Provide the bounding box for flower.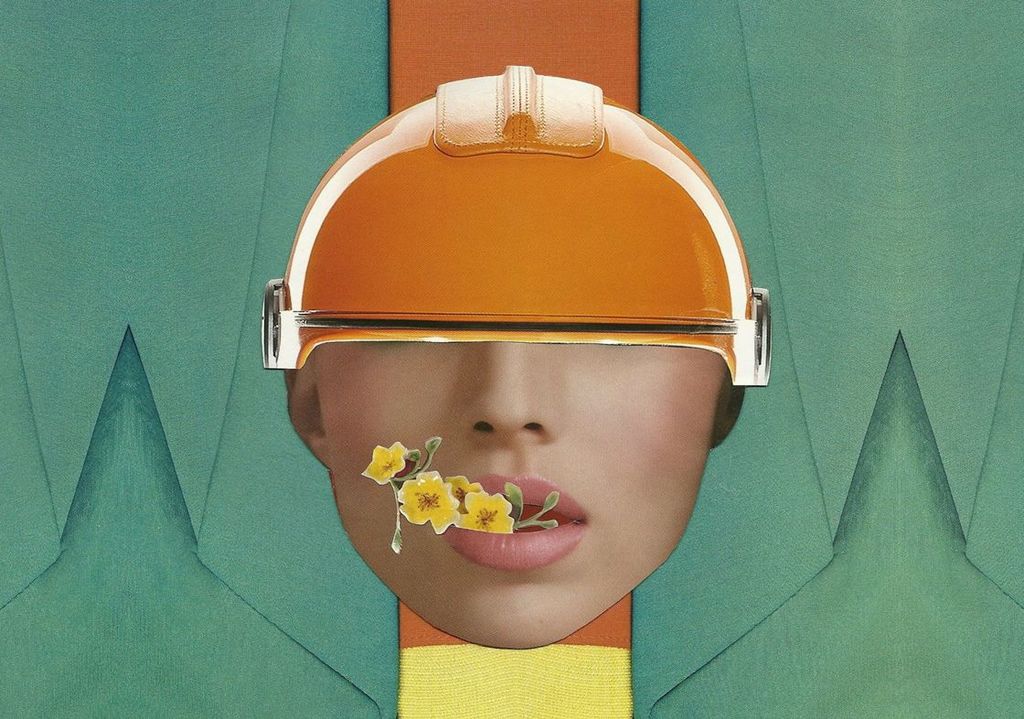
crop(361, 442, 407, 484).
